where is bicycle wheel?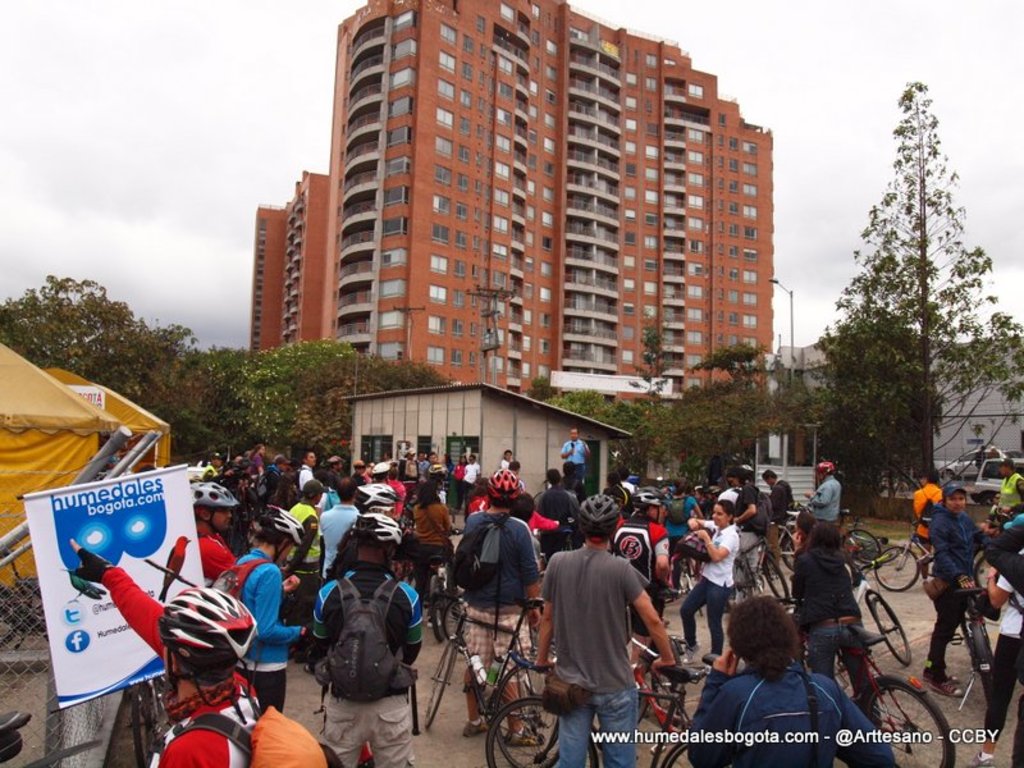
Rect(844, 526, 881, 567).
